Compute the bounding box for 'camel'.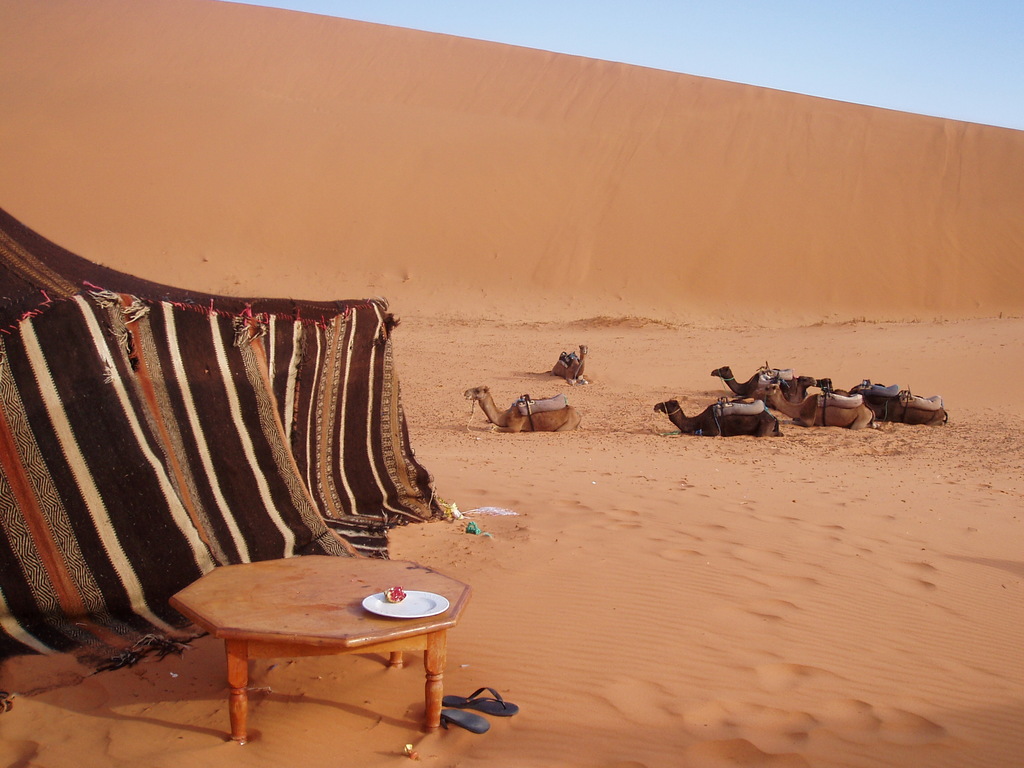
(705,358,803,403).
